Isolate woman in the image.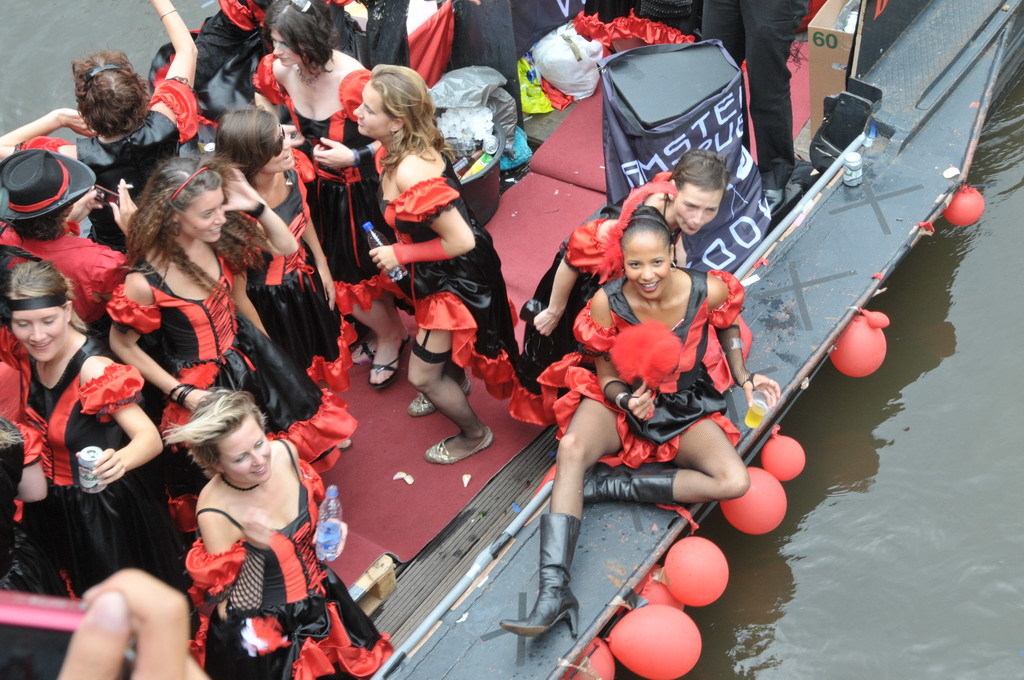
Isolated region: x1=251, y1=0, x2=396, y2=393.
